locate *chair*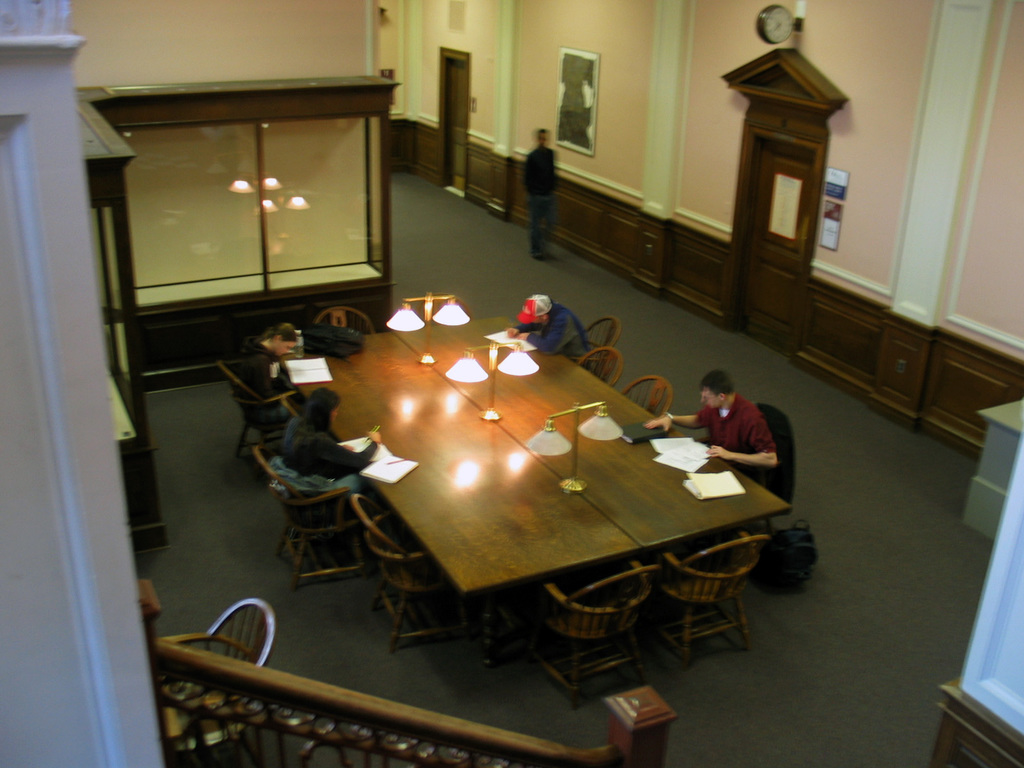
crop(648, 524, 769, 664)
